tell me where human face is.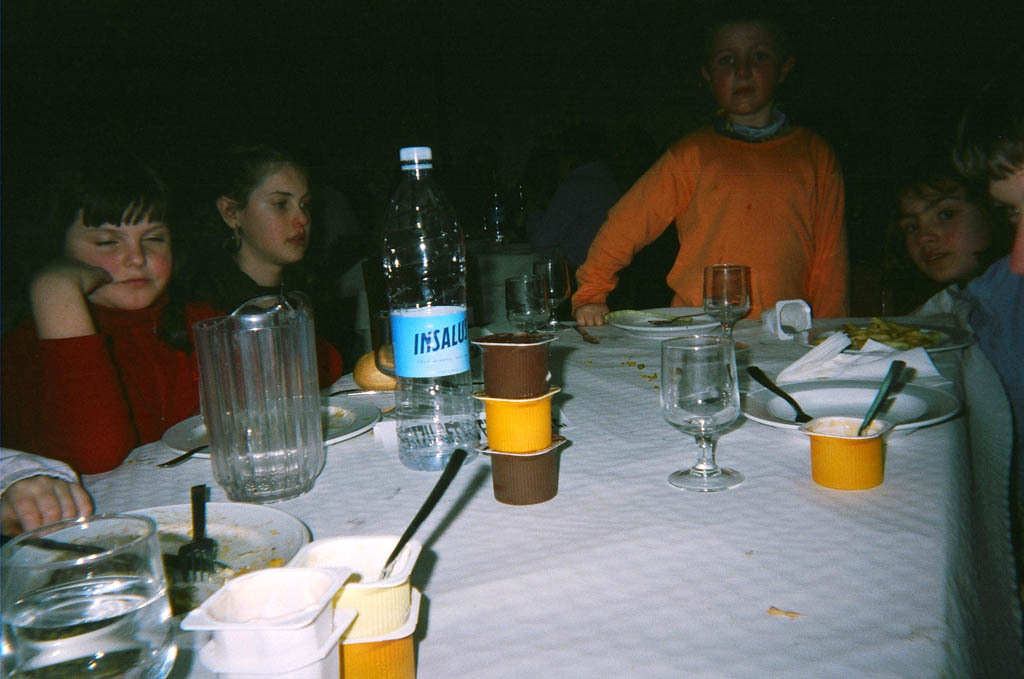
human face is at x1=708, y1=22, x2=782, y2=112.
